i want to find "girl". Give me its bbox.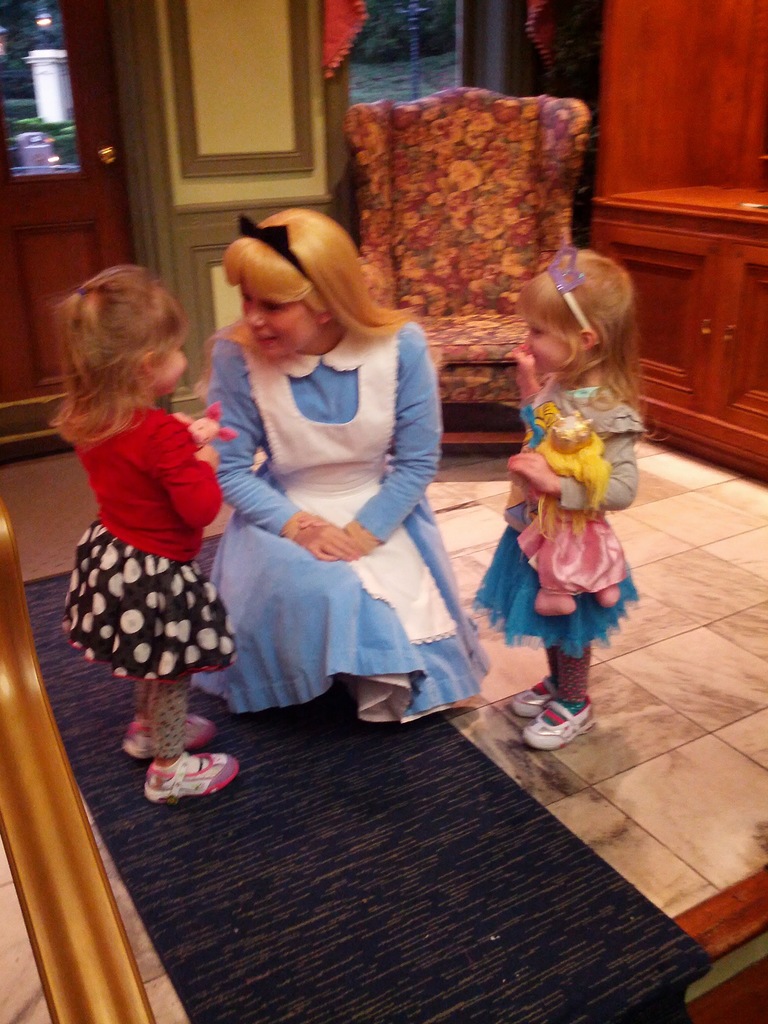
left=58, top=263, right=225, bottom=792.
